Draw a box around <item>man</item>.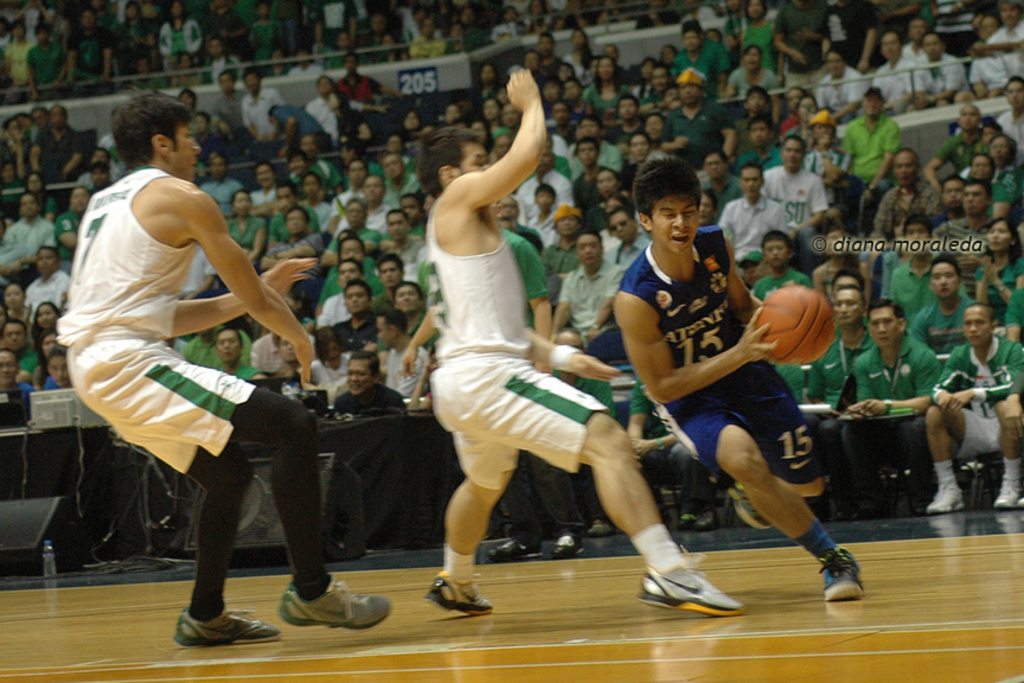
{"x1": 529, "y1": 148, "x2": 578, "y2": 205}.
